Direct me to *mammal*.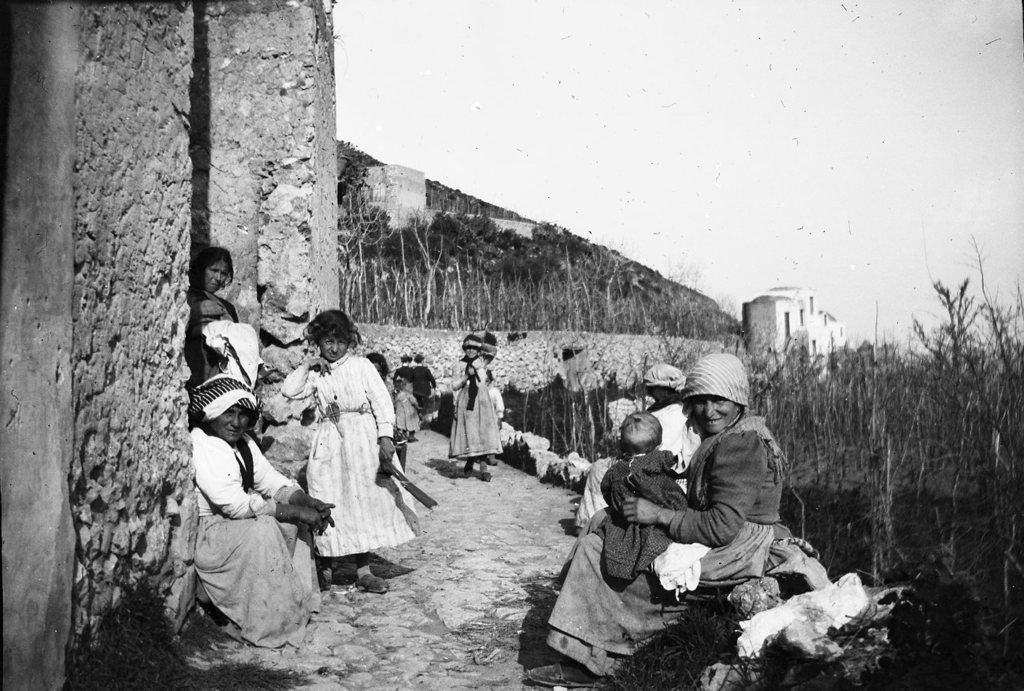
Direction: (397, 351, 410, 367).
